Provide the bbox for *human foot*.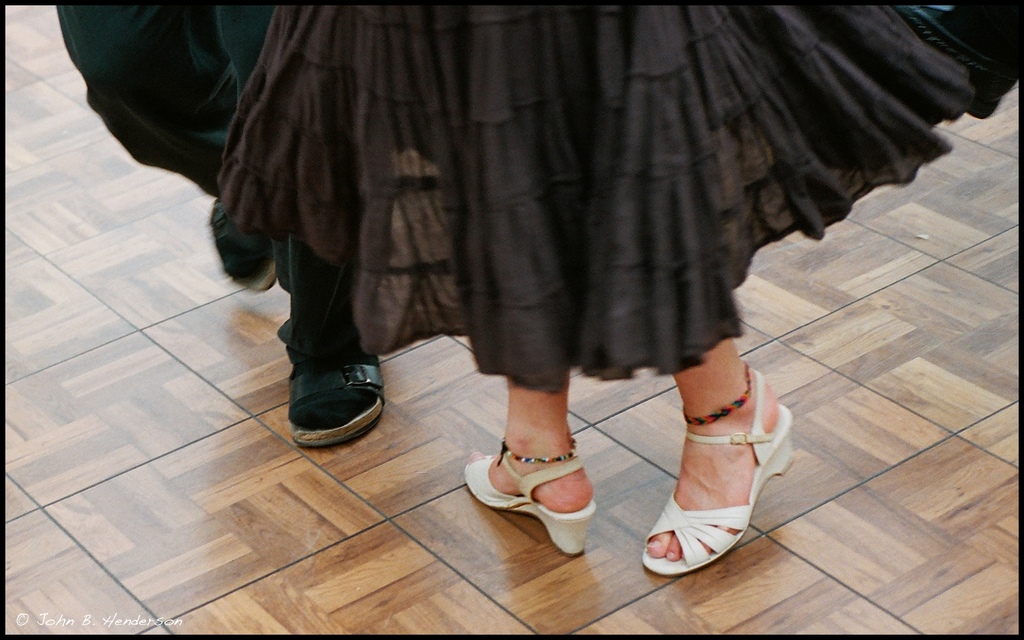
x1=276 y1=266 x2=398 y2=435.
